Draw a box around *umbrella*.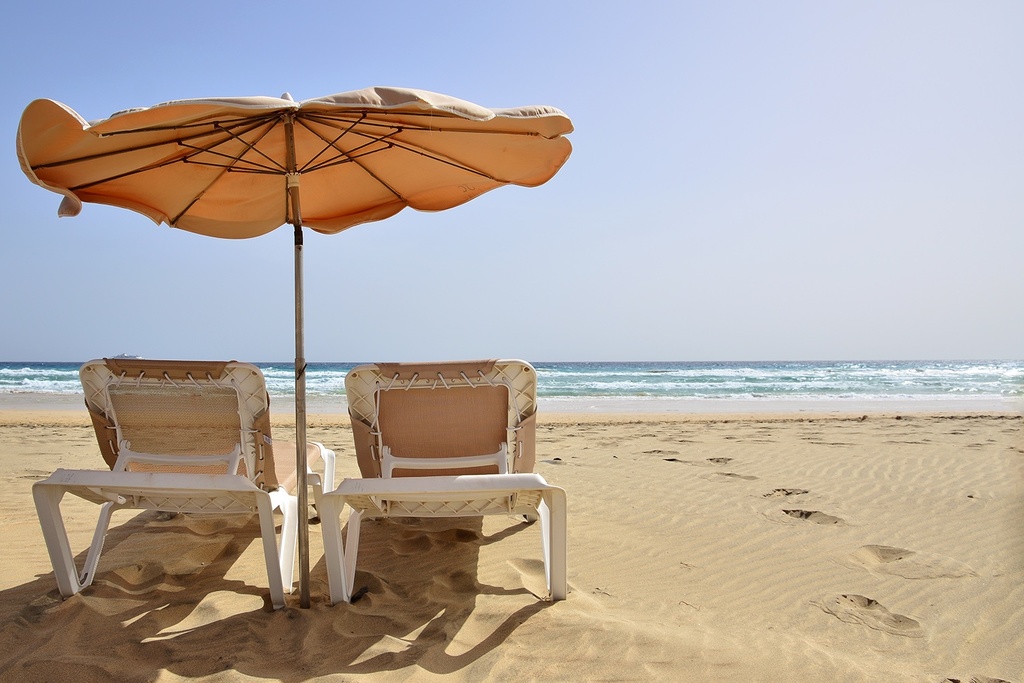
x1=15, y1=83, x2=573, y2=609.
